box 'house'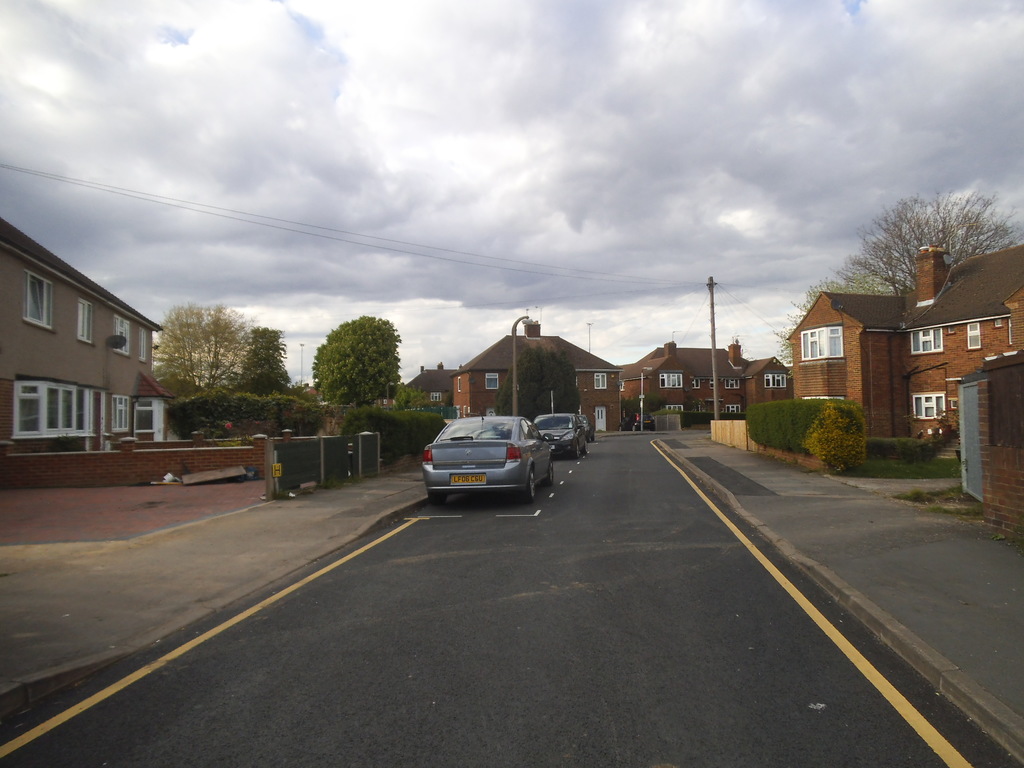
bbox=(641, 339, 787, 429)
